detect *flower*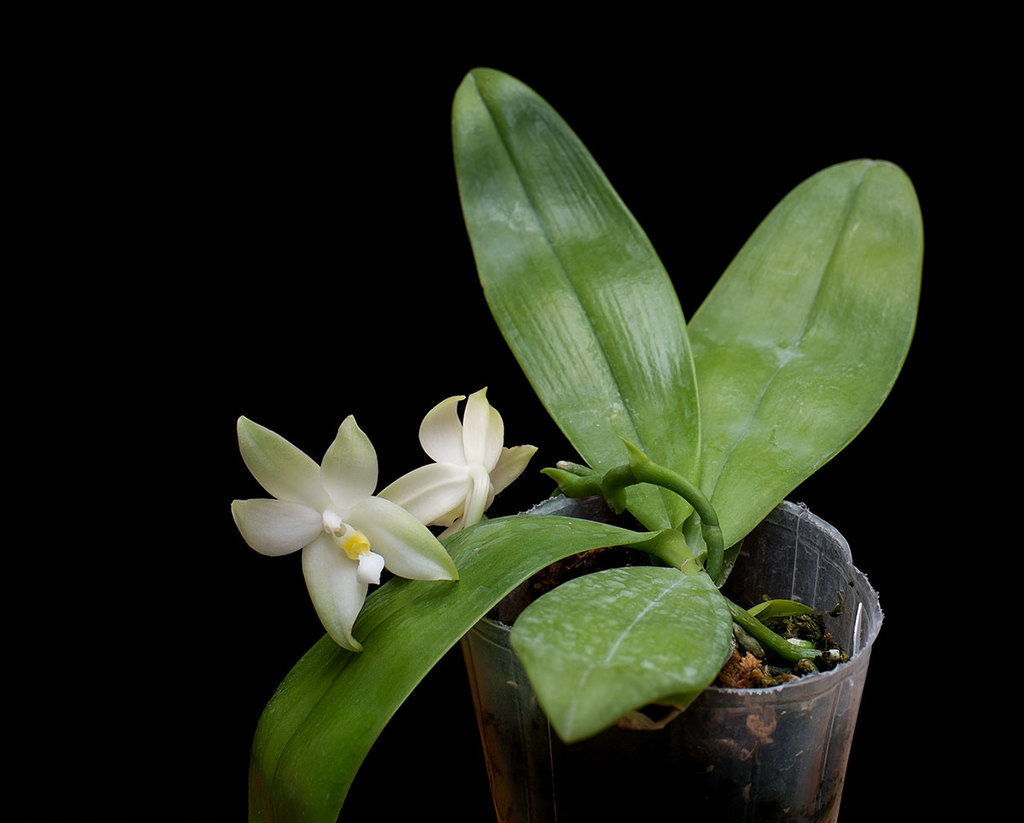
box=[418, 385, 543, 542]
